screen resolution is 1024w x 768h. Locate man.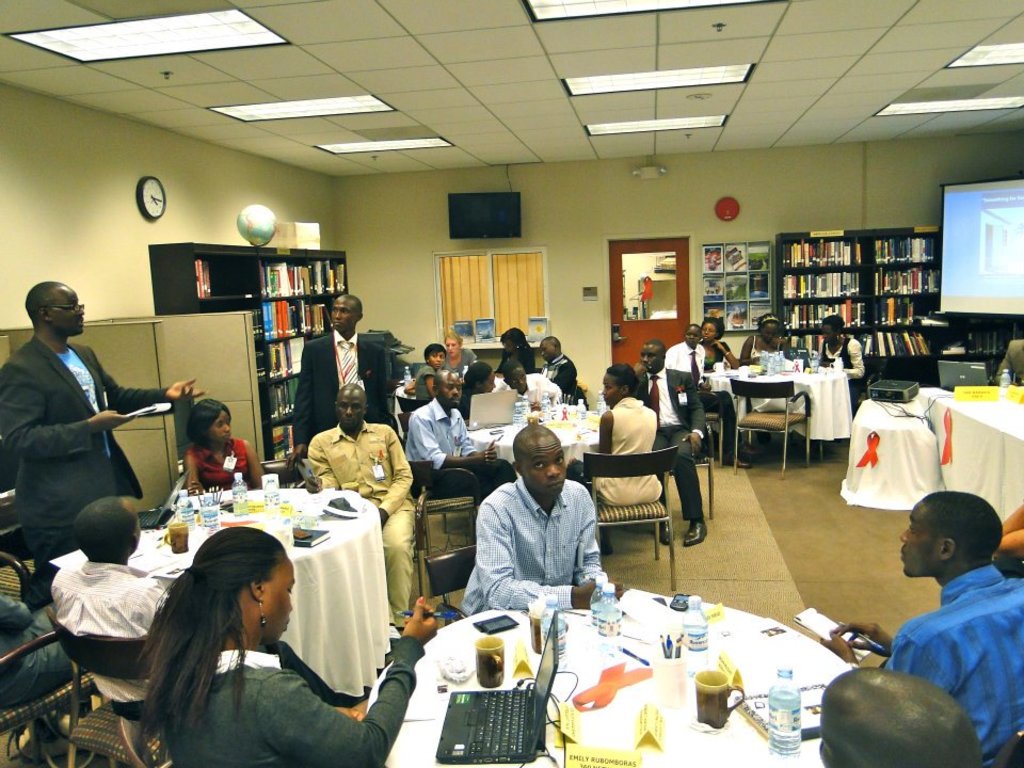
Rect(308, 383, 417, 635).
